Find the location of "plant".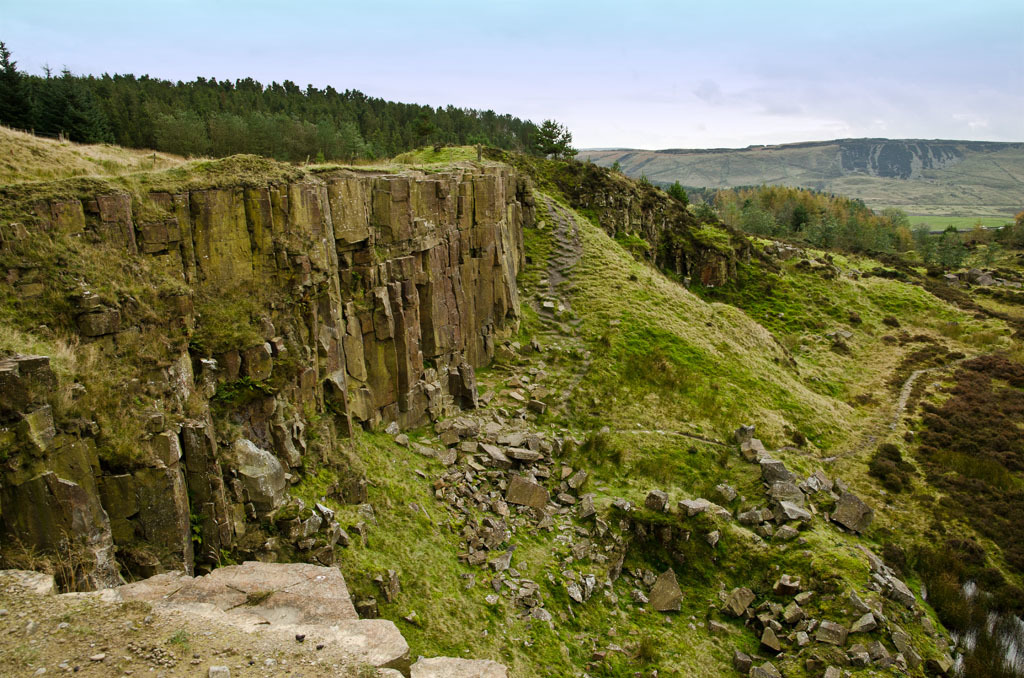
Location: x1=54, y1=597, x2=106, y2=642.
